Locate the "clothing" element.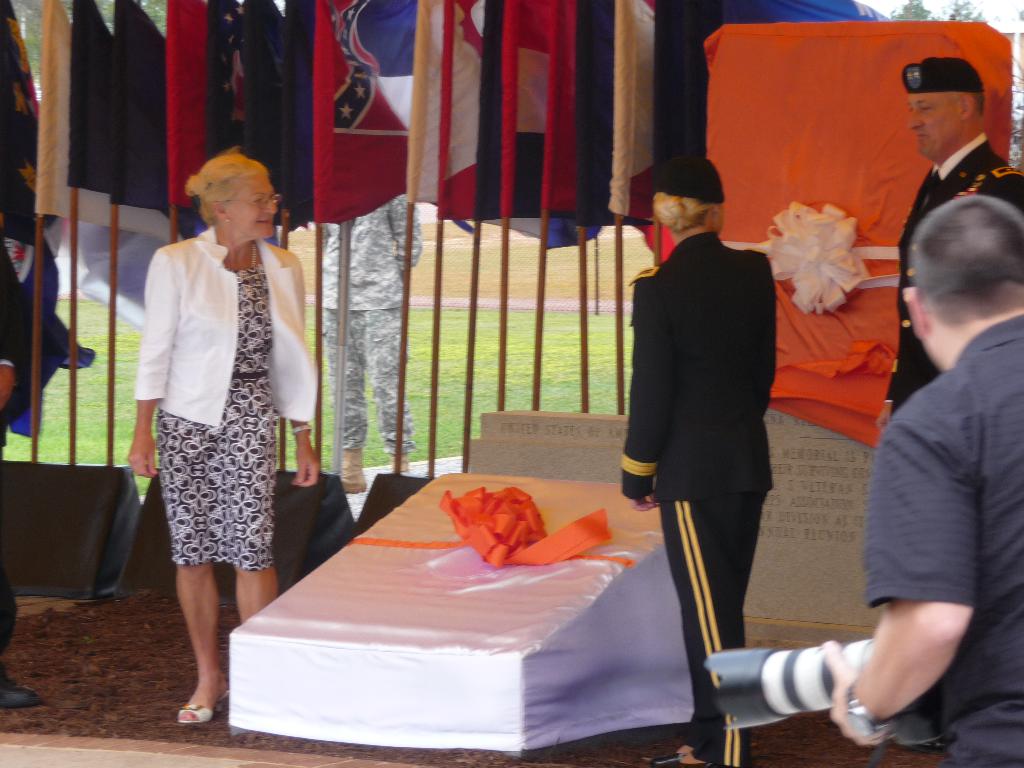
Element bbox: (129, 220, 317, 575).
